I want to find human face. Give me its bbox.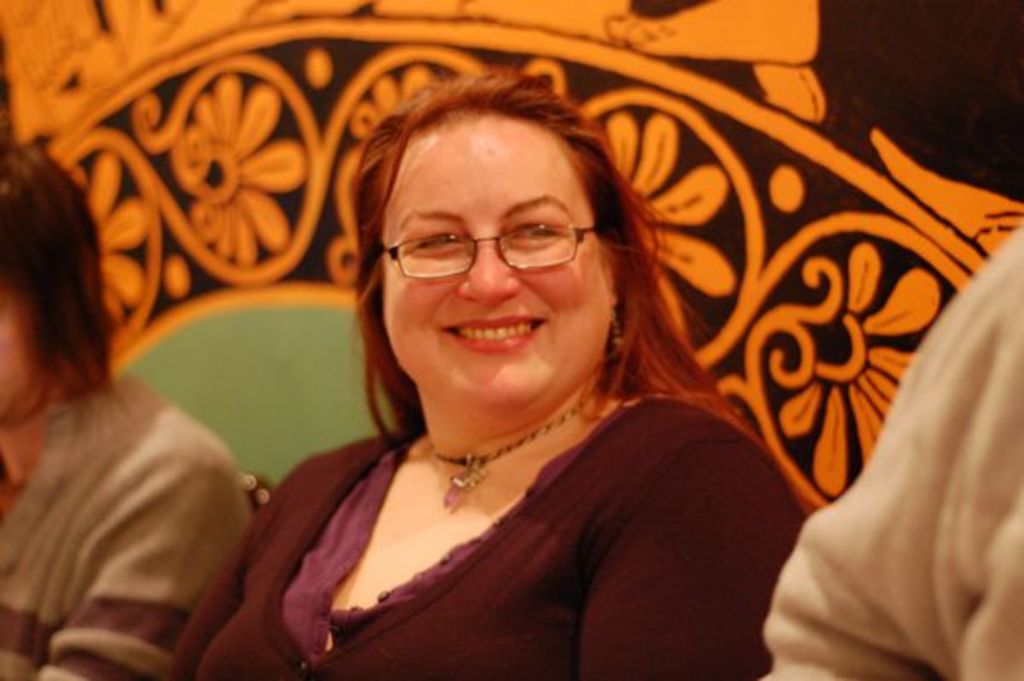
(384, 109, 609, 411).
